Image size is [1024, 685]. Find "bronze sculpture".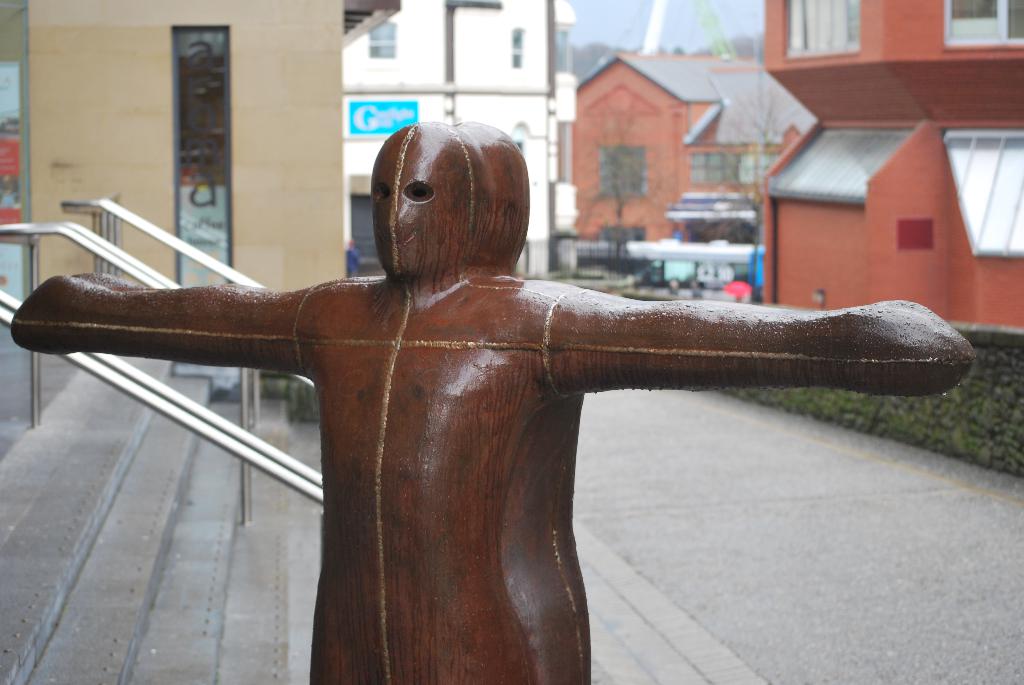
bbox(9, 116, 975, 684).
